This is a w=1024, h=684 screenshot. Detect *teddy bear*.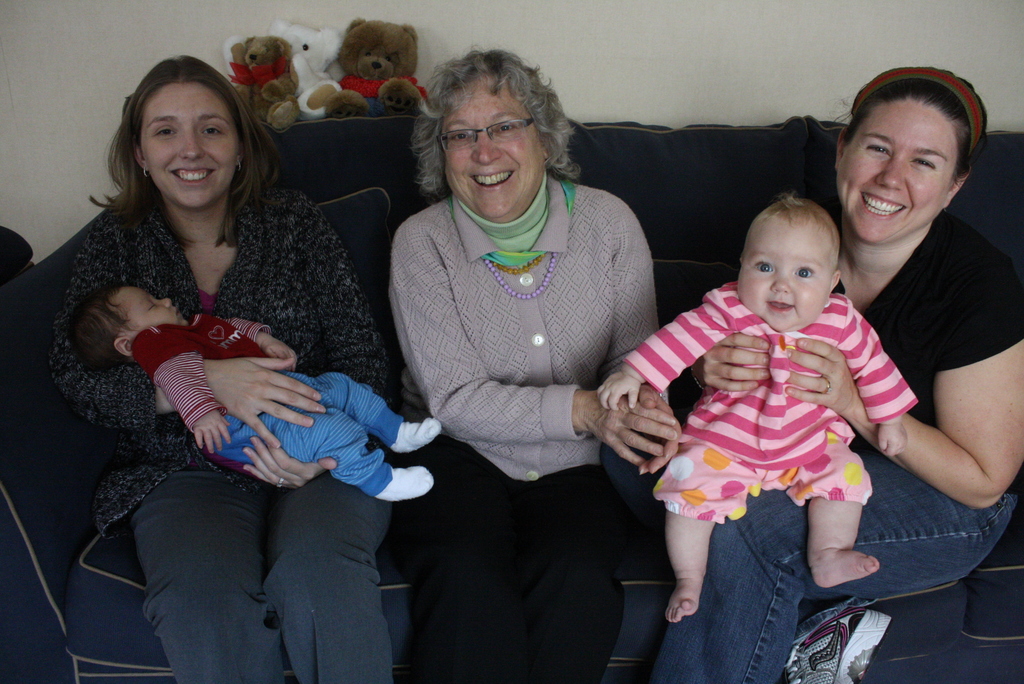
[x1=323, y1=19, x2=426, y2=121].
